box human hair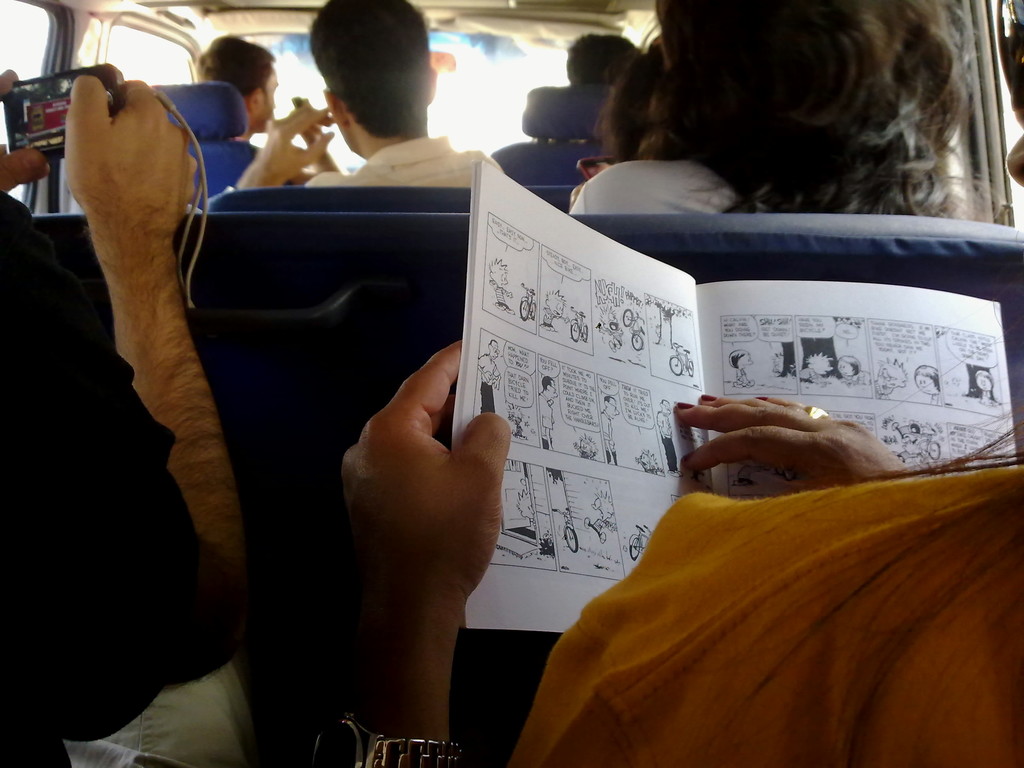
{"x1": 196, "y1": 33, "x2": 277, "y2": 98}
